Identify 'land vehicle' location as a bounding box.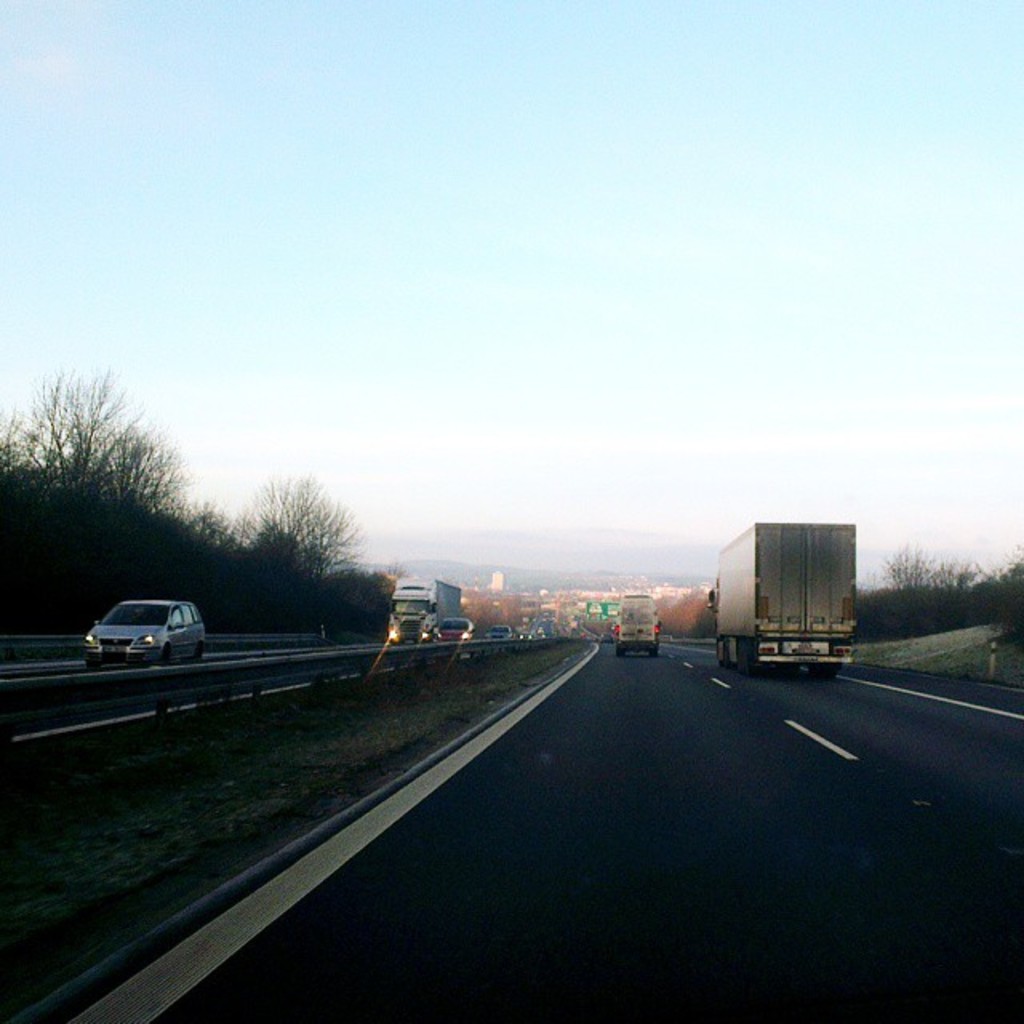
bbox=(387, 616, 422, 645).
